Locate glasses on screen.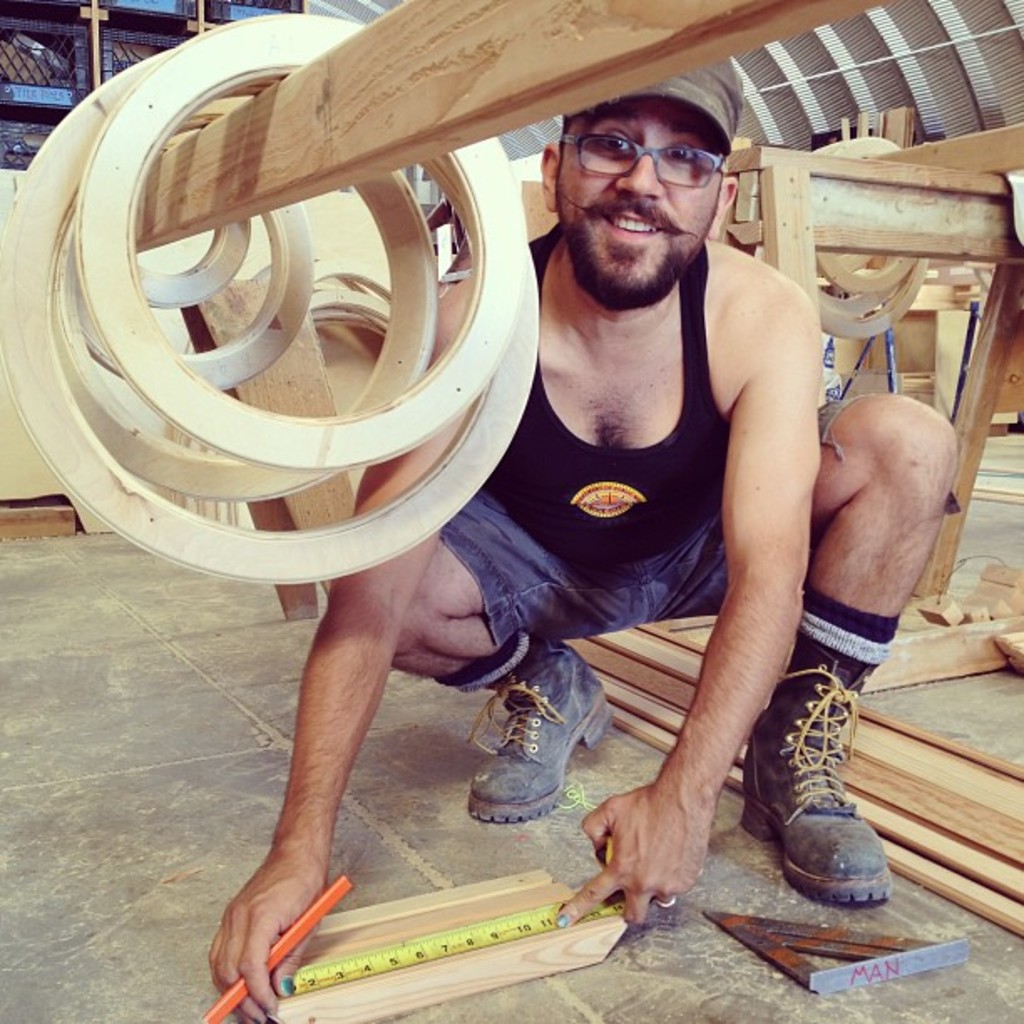
On screen at 561,112,745,187.
